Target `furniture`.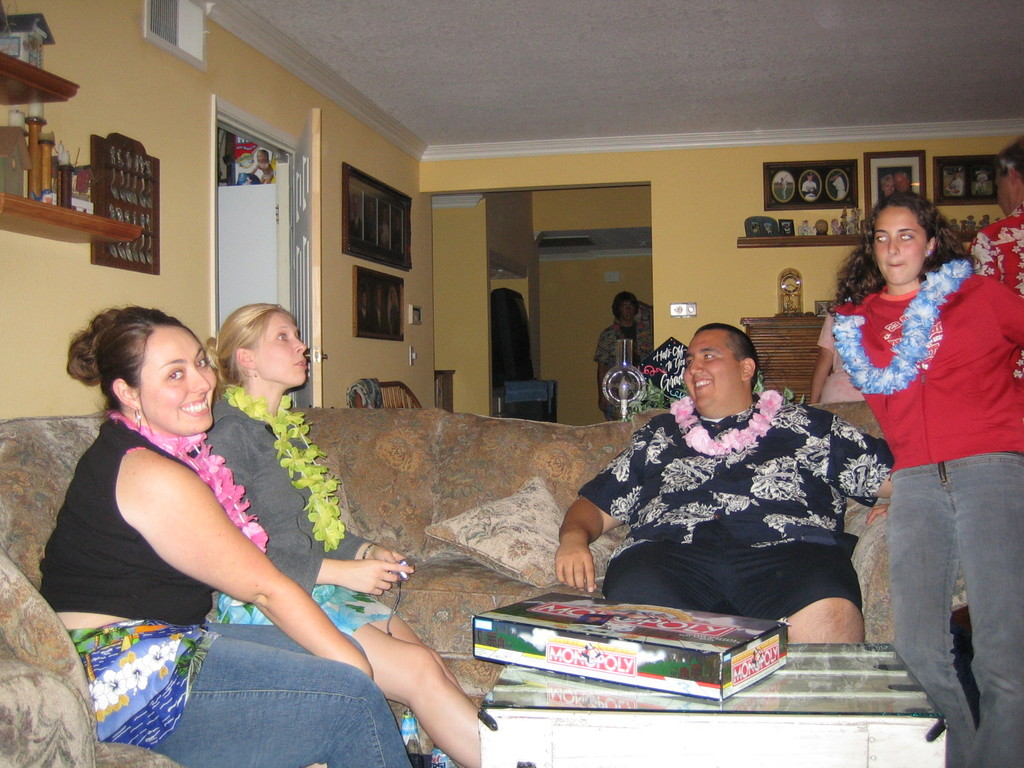
Target region: <box>0,190,141,246</box>.
